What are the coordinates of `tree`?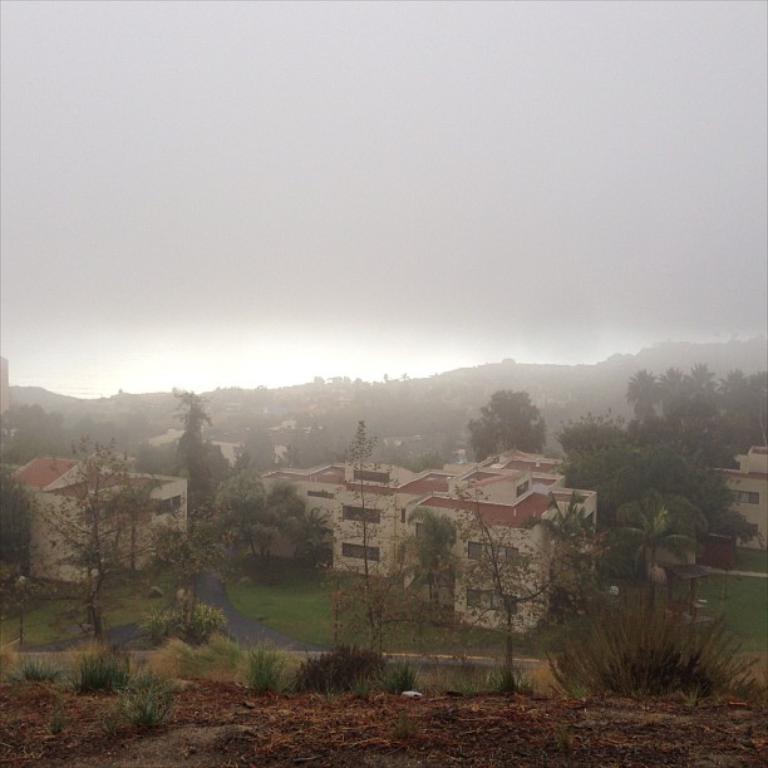
bbox=(609, 507, 689, 617).
